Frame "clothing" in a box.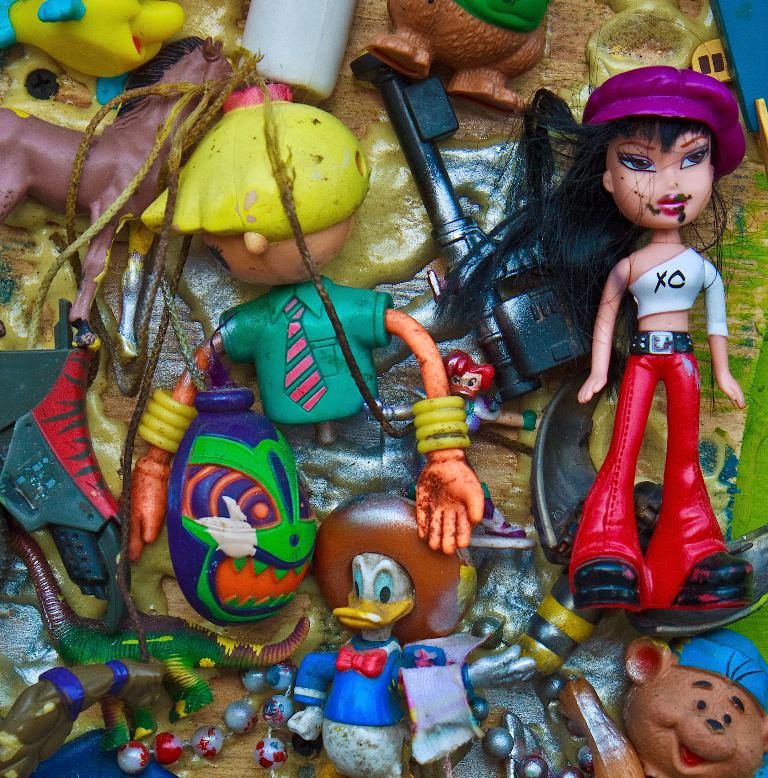
rect(220, 277, 396, 425).
